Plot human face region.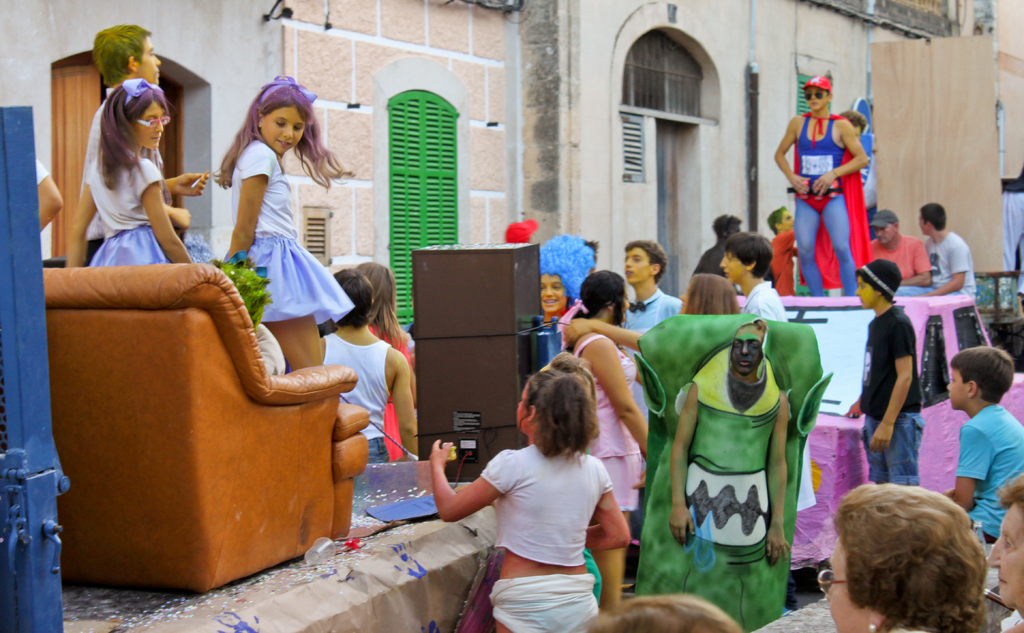
Plotted at <region>513, 377, 531, 436</region>.
